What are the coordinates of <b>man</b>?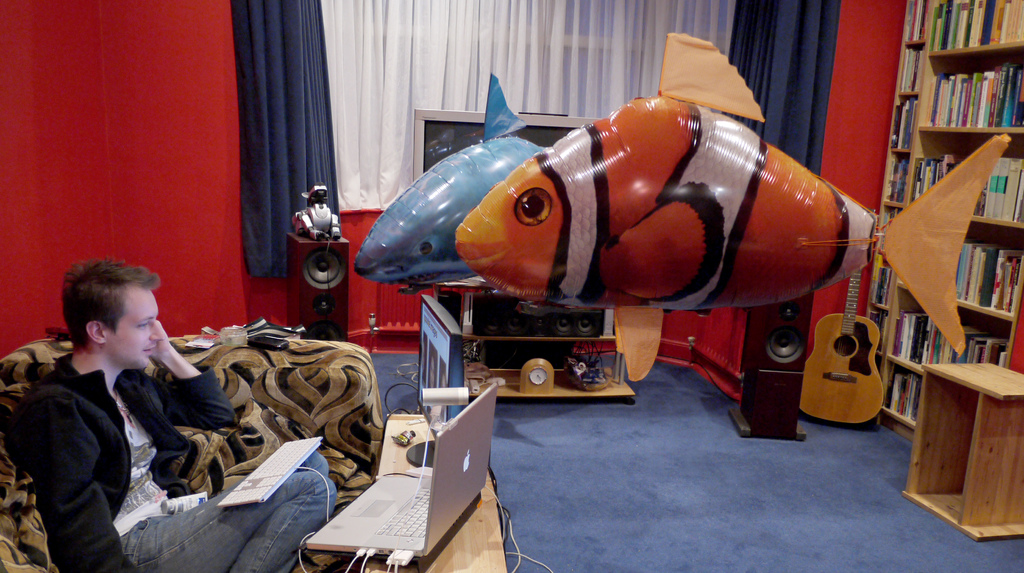
l=2, t=252, r=270, b=561.
